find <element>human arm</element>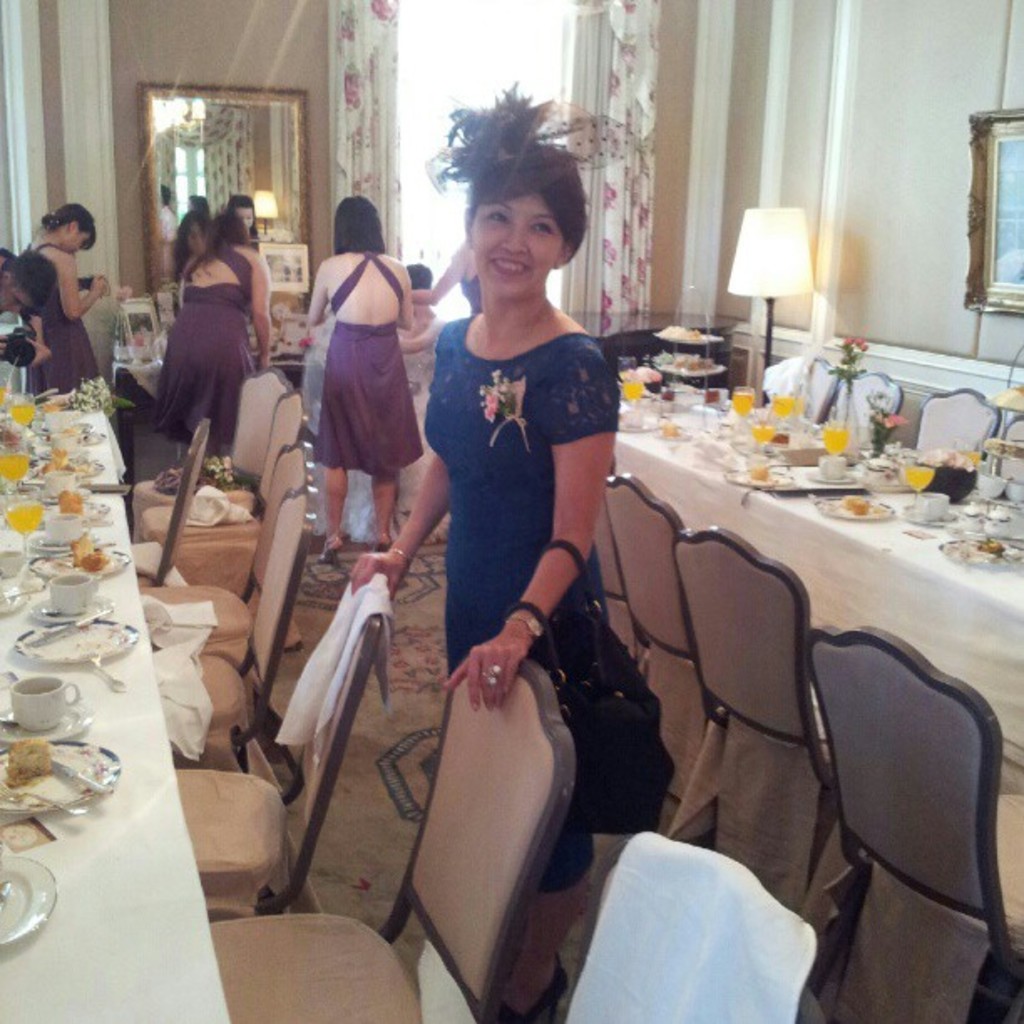
(397,263,415,330)
